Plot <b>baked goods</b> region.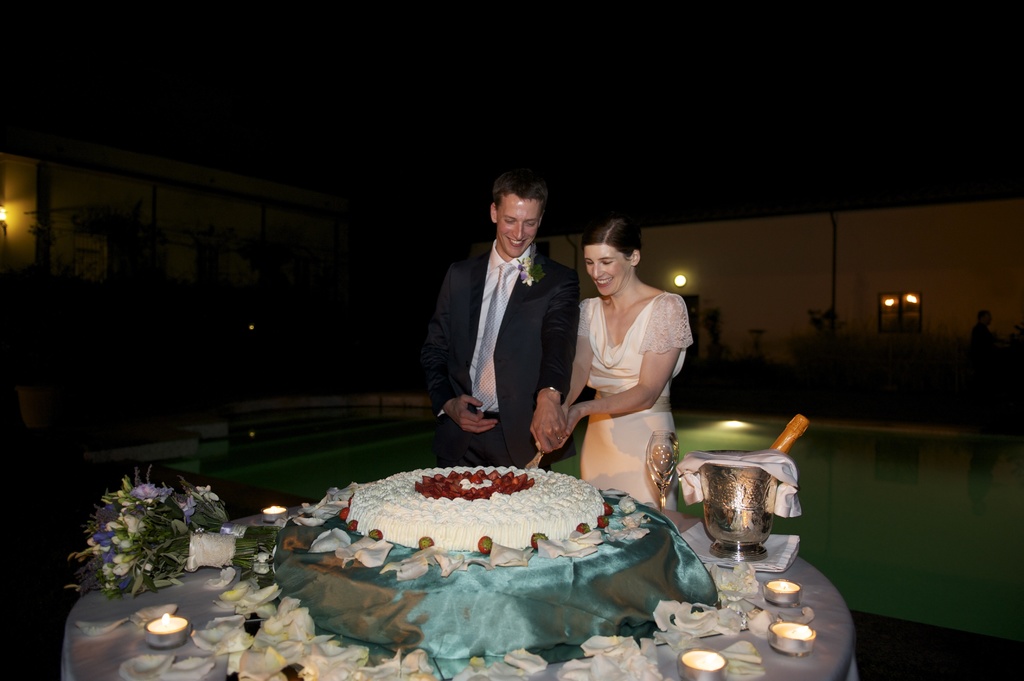
Plotted at select_region(340, 460, 612, 554).
